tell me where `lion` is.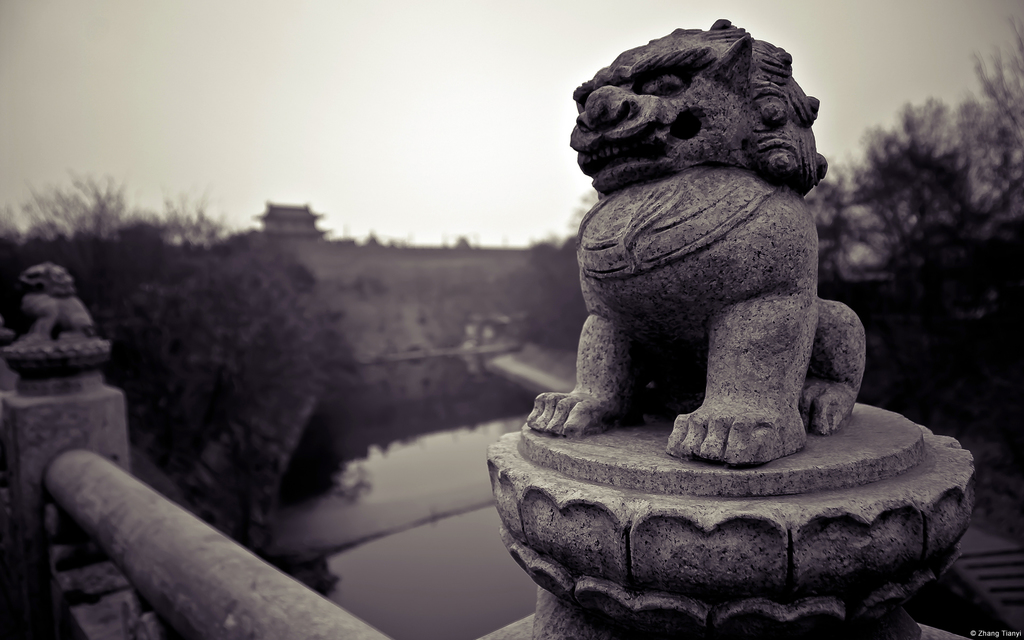
`lion` is at left=522, top=19, right=867, bottom=469.
